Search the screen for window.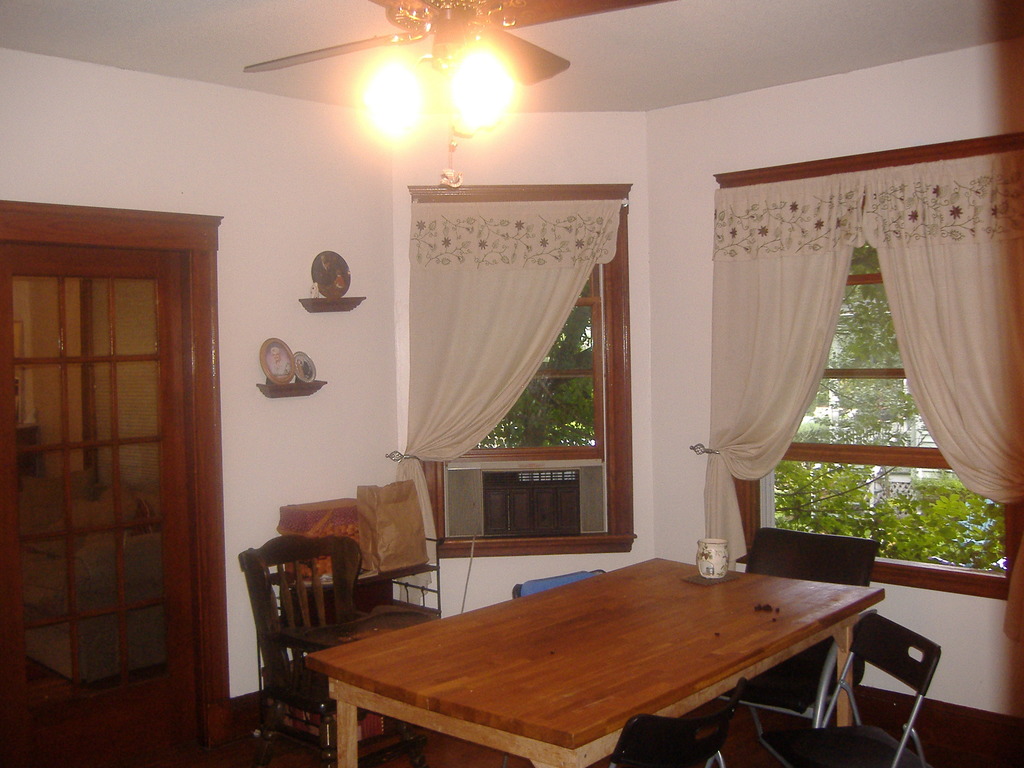
Found at BBox(696, 138, 1023, 618).
